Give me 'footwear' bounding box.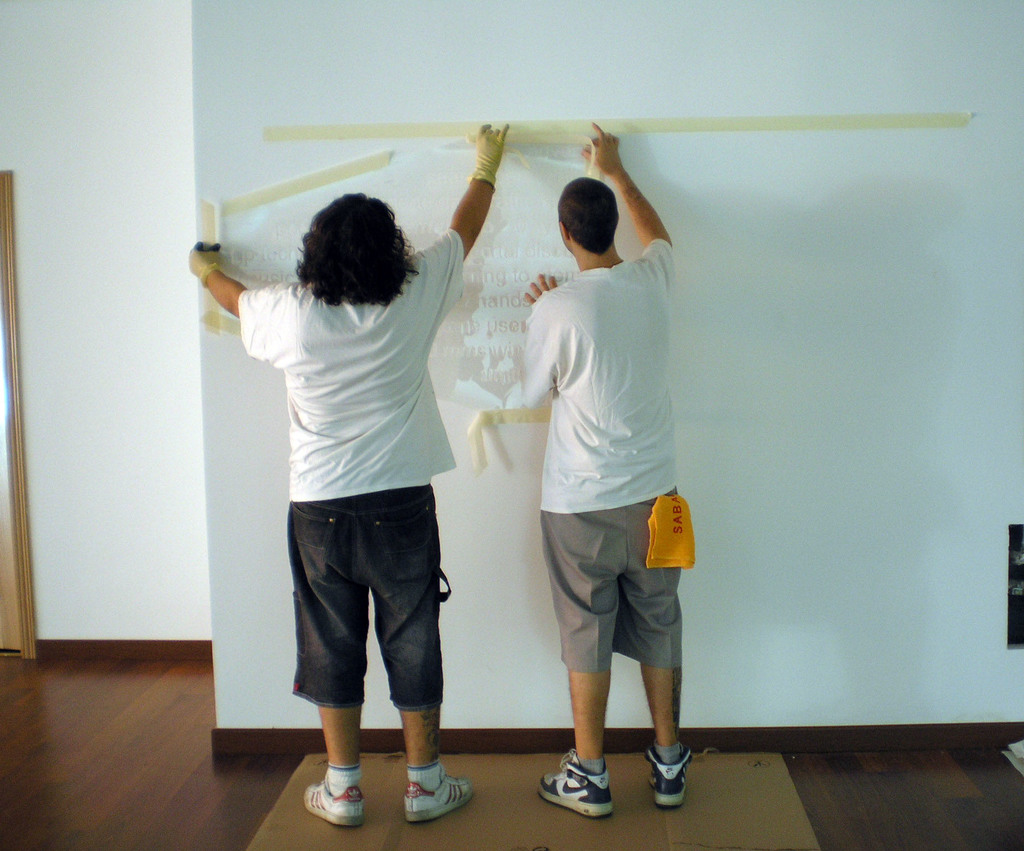
[538, 750, 614, 820].
